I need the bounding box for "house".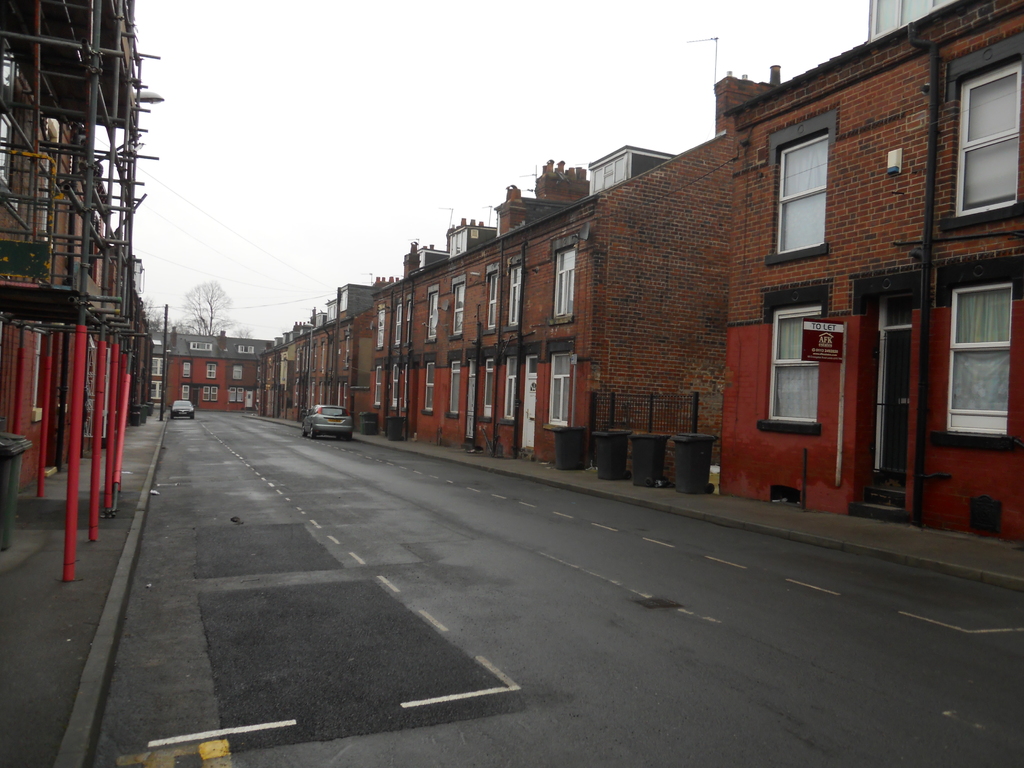
Here it is: 440 212 501 450.
